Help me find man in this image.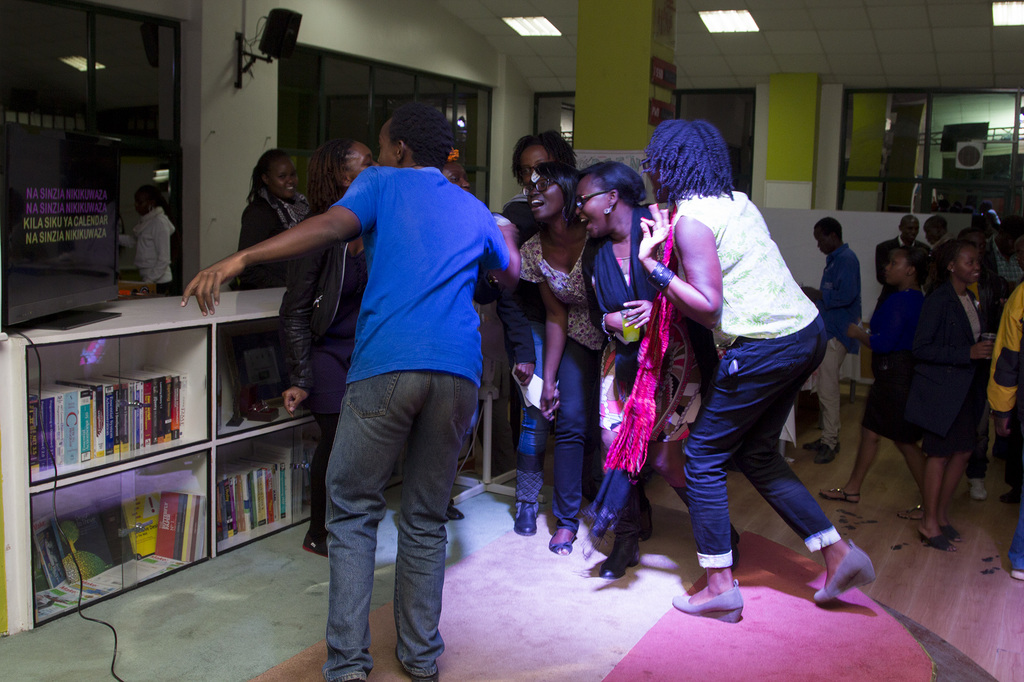
Found it: select_region(181, 101, 520, 681).
